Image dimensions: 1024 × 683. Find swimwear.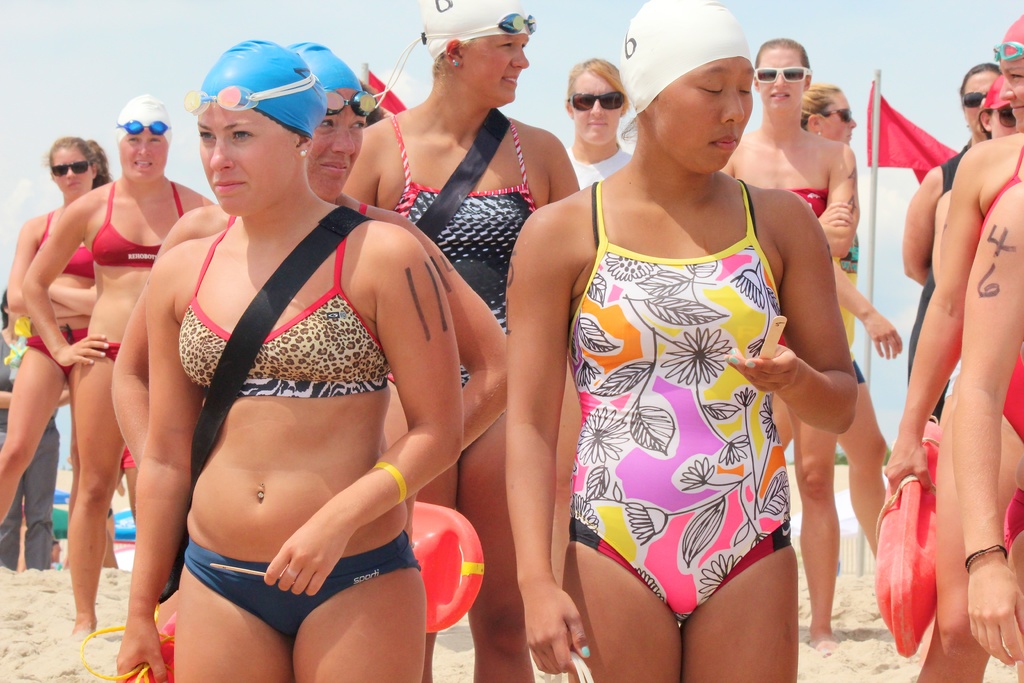
bbox=(977, 145, 1023, 444).
